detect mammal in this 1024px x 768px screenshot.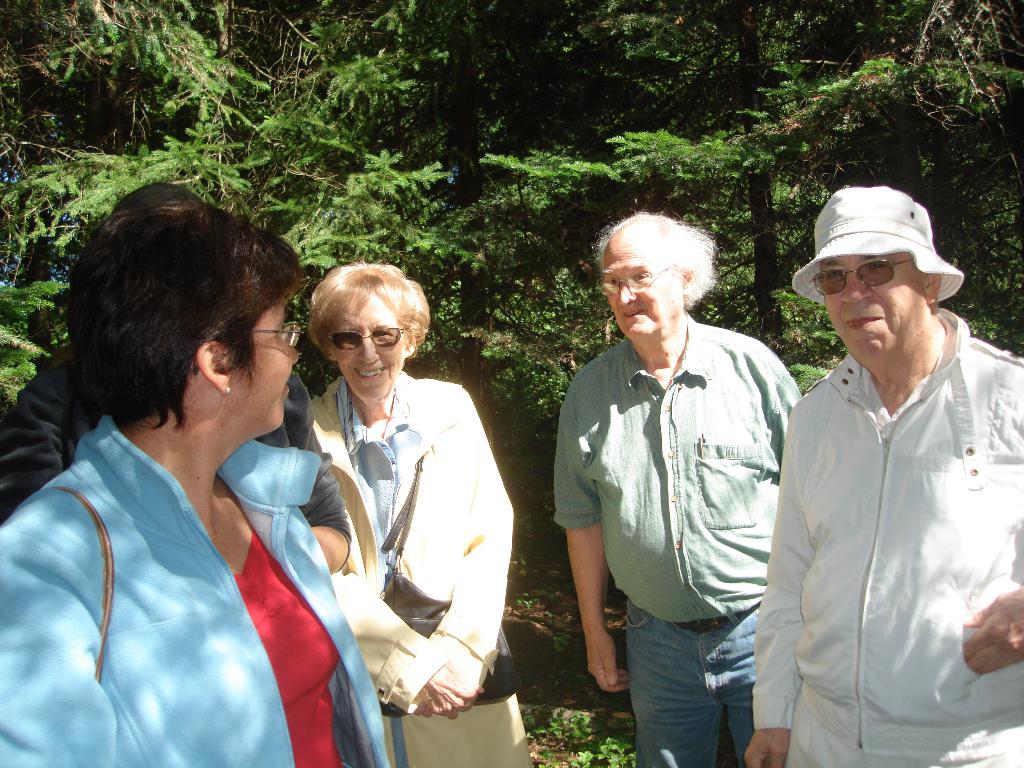
Detection: (x1=0, y1=203, x2=395, y2=767).
